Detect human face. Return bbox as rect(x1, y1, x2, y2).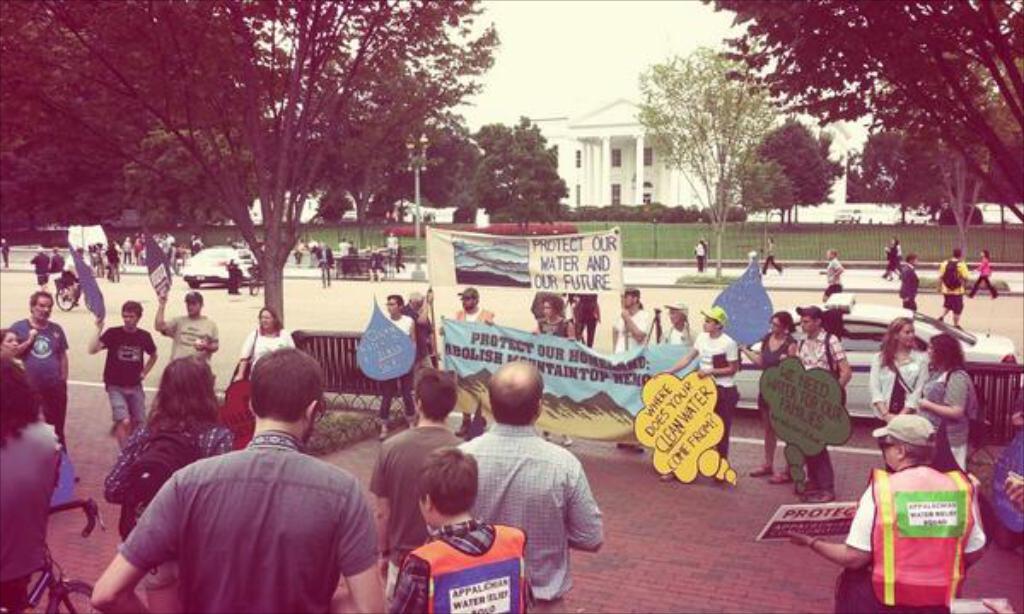
rect(386, 300, 399, 314).
